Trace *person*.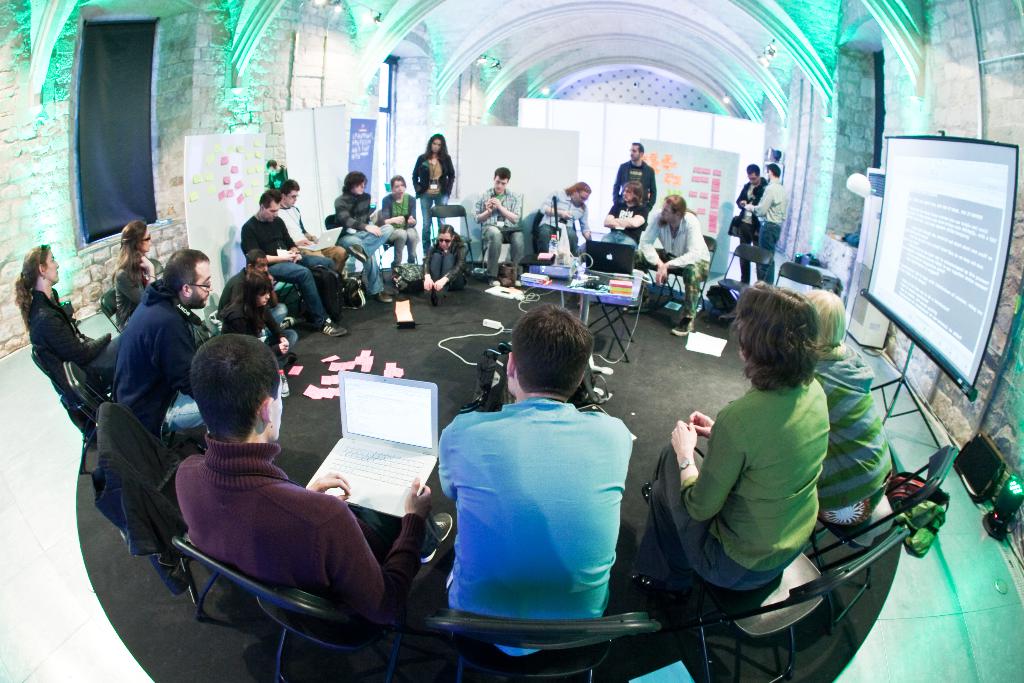
Traced to box=[744, 165, 781, 276].
